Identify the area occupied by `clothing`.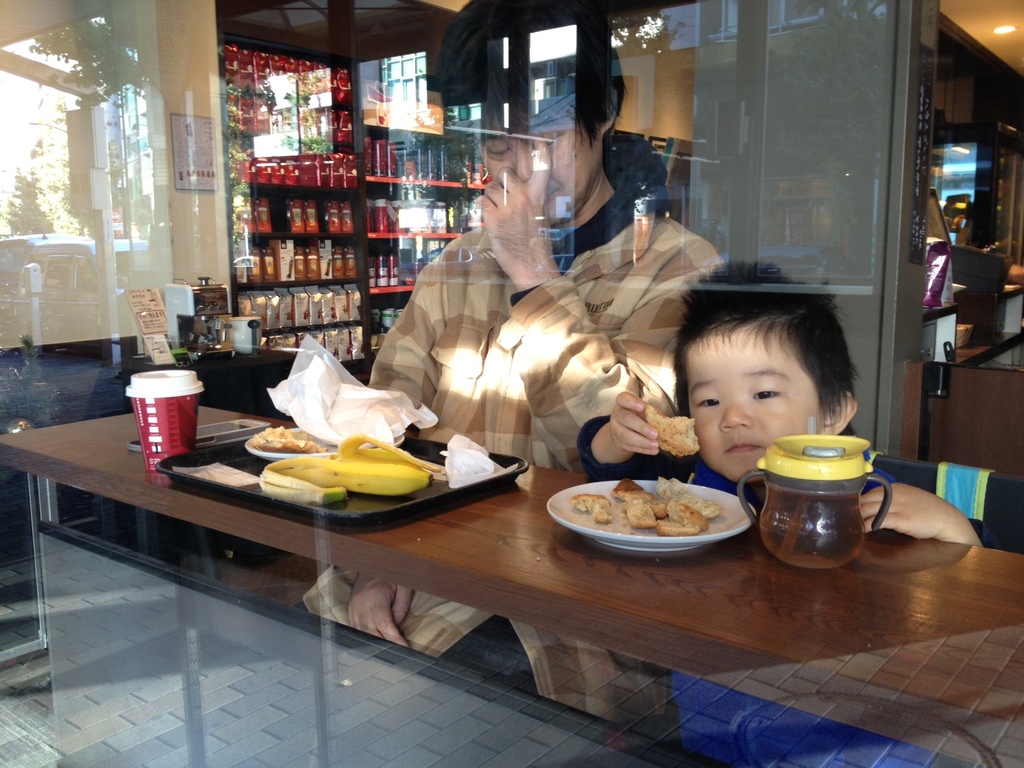
Area: bbox=[290, 173, 748, 758].
